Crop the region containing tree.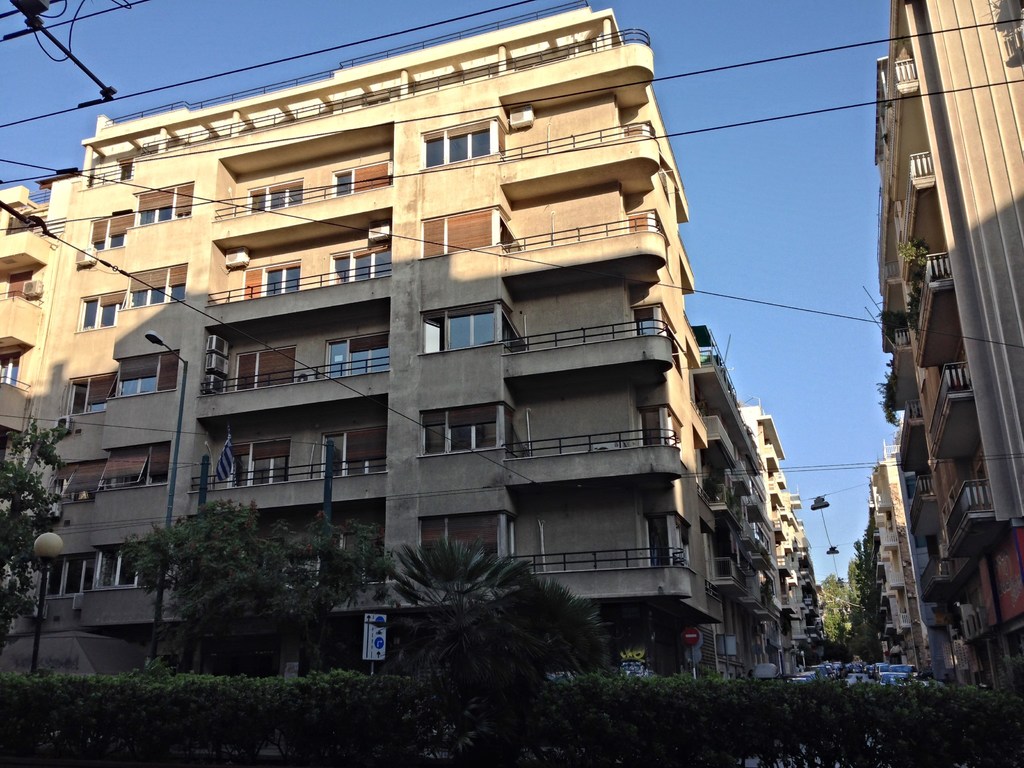
Crop region: 0:415:88:680.
